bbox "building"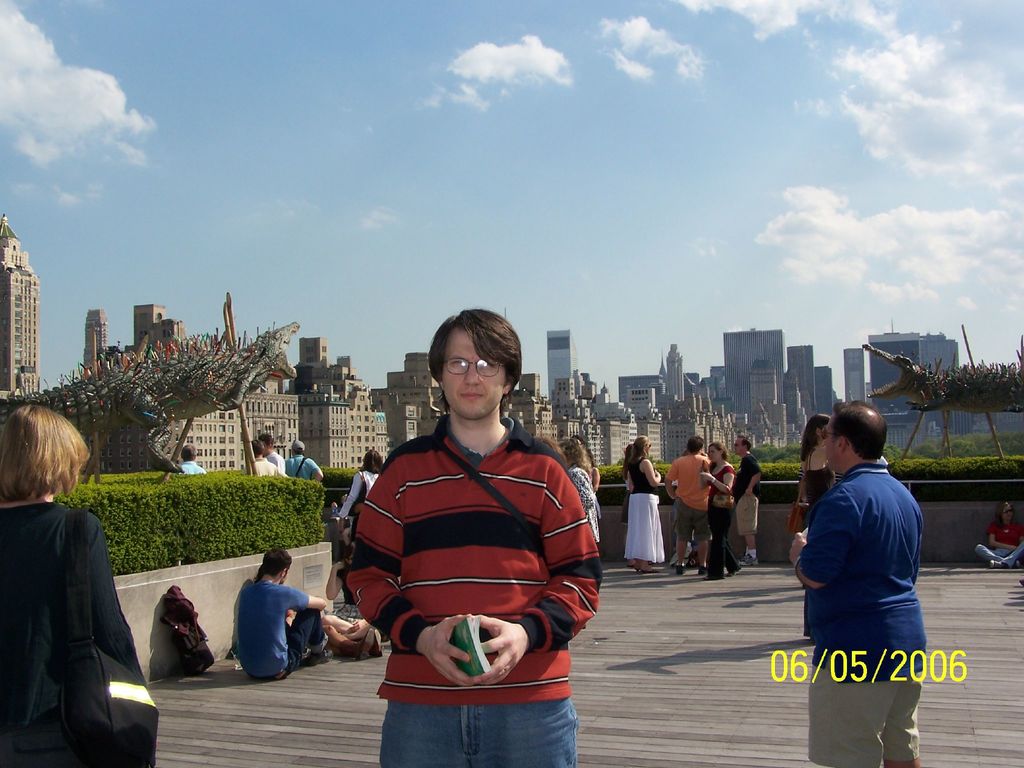
bbox=(163, 384, 300, 483)
